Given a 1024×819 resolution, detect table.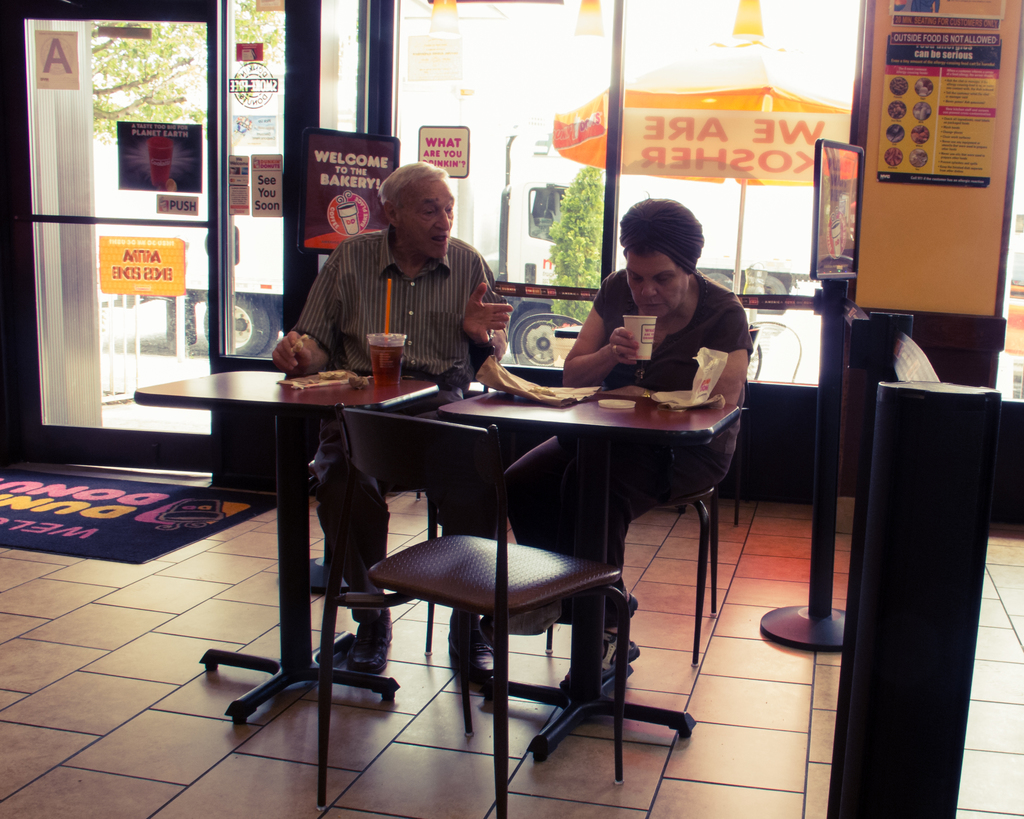
select_region(264, 370, 744, 742).
